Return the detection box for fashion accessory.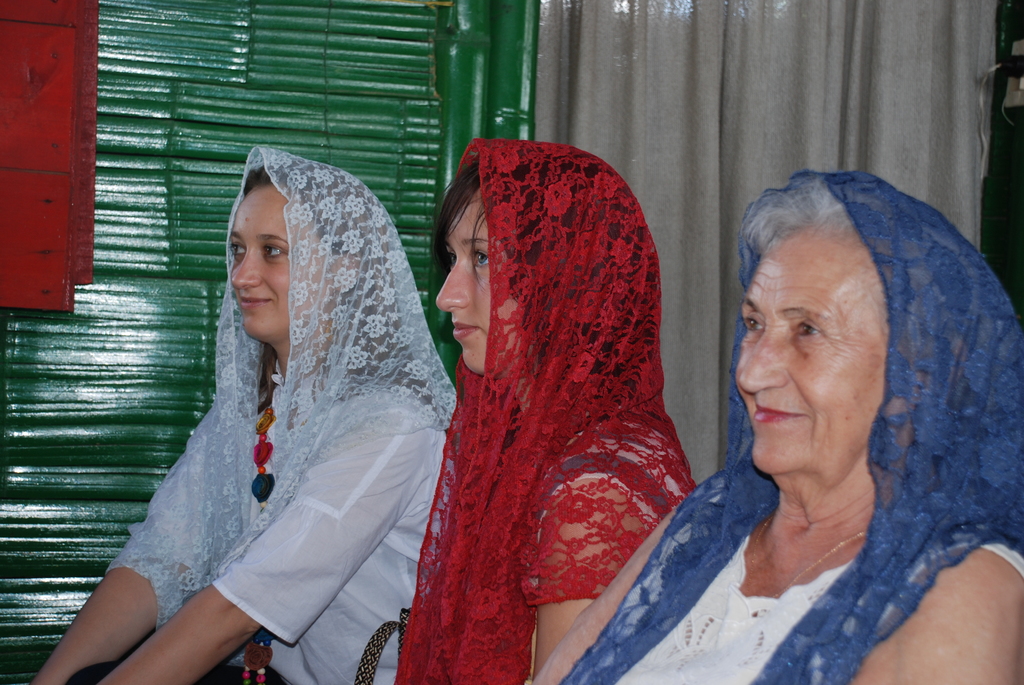
394:136:700:684.
